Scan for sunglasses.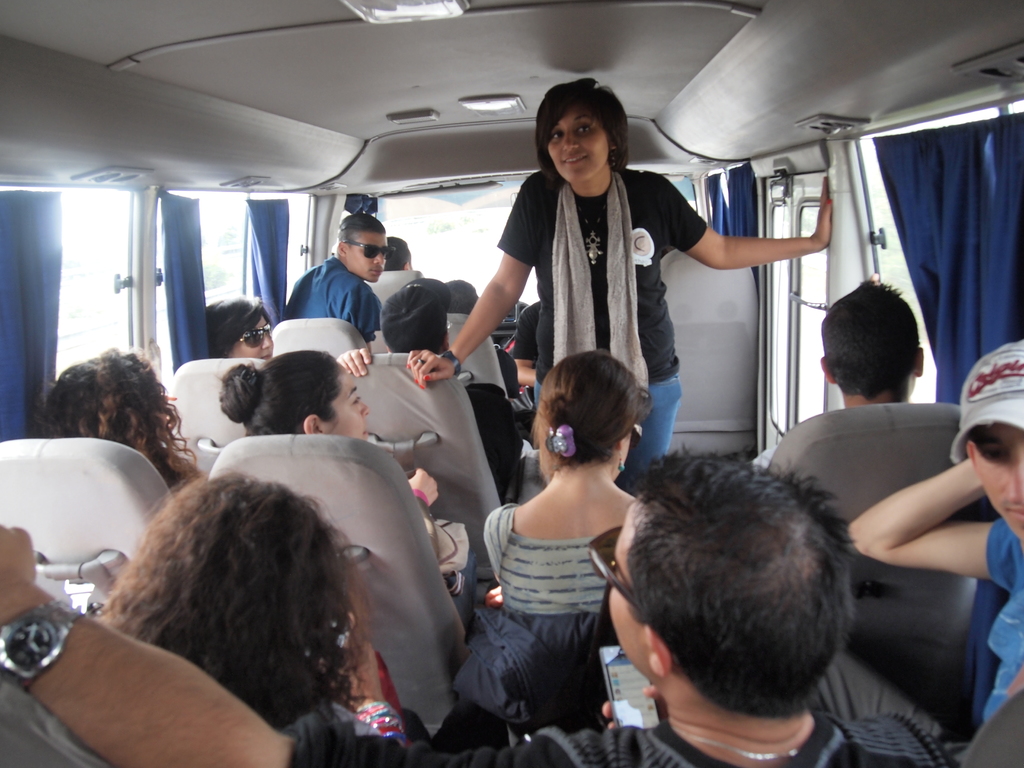
Scan result: <bbox>236, 321, 272, 347</bbox>.
